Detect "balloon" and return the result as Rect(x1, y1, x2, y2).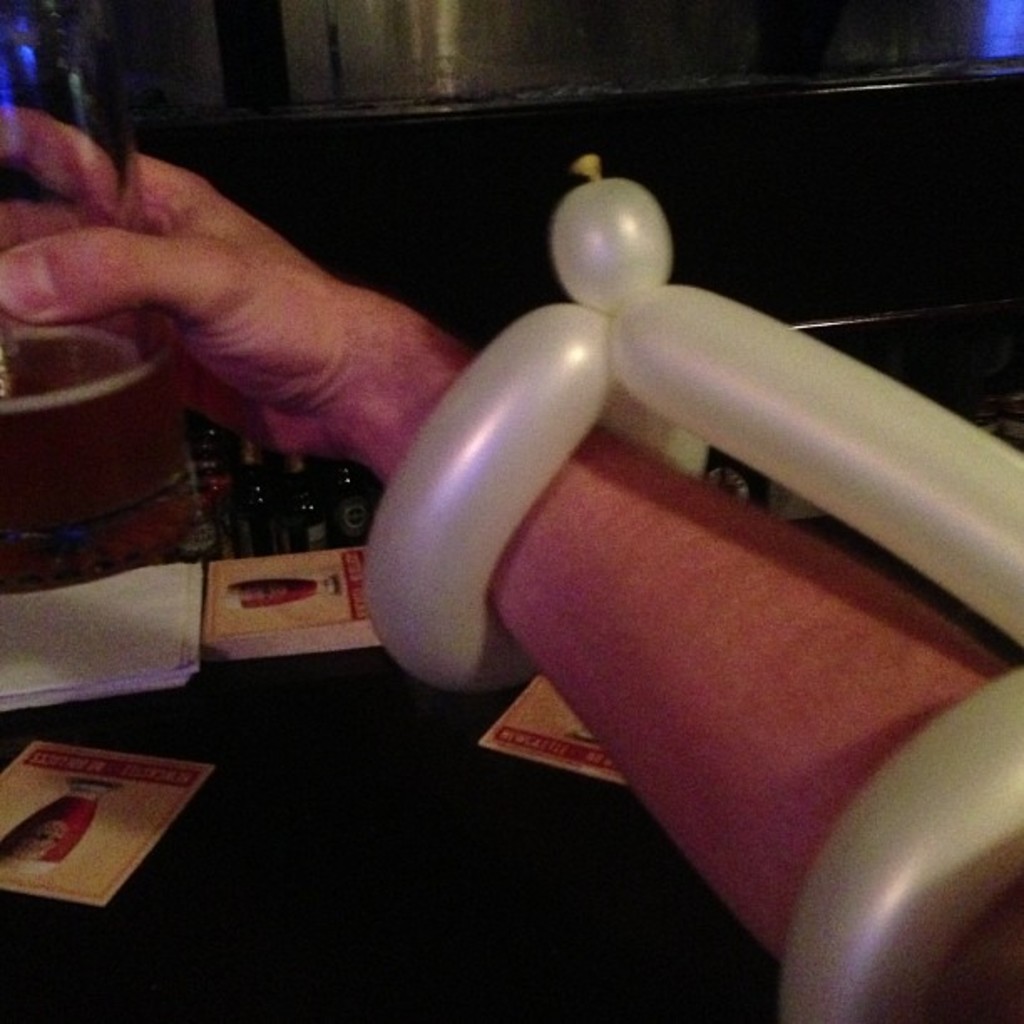
Rect(358, 156, 1022, 1022).
